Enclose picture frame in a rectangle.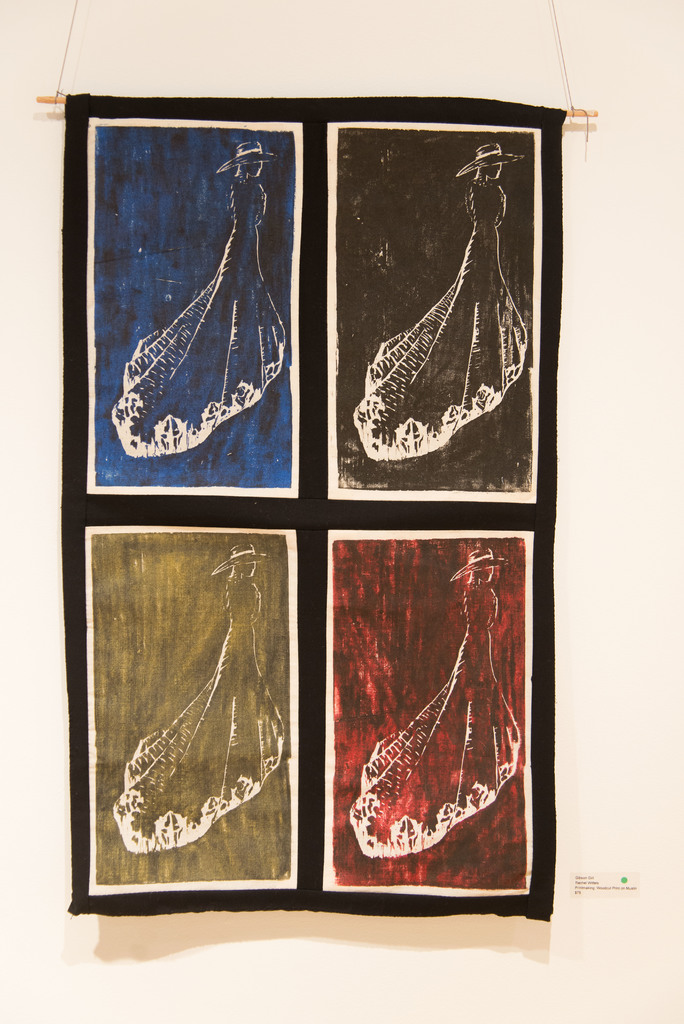
{"x1": 47, "y1": 79, "x2": 339, "y2": 541}.
